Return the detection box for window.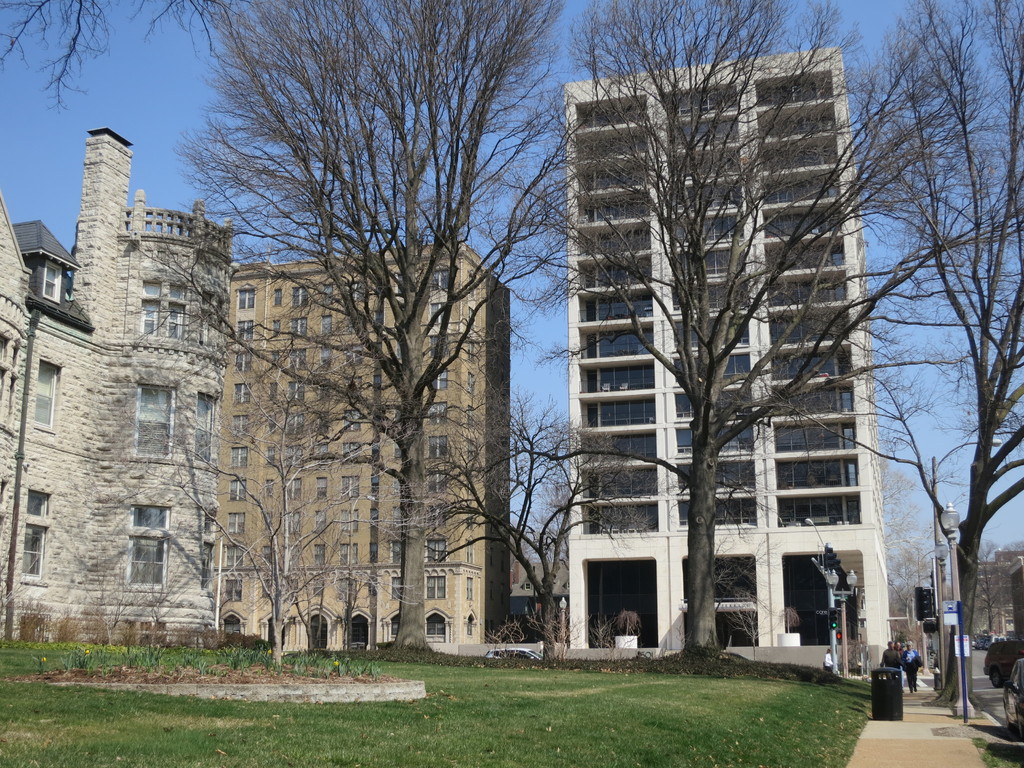
x1=113, y1=504, x2=162, y2=593.
